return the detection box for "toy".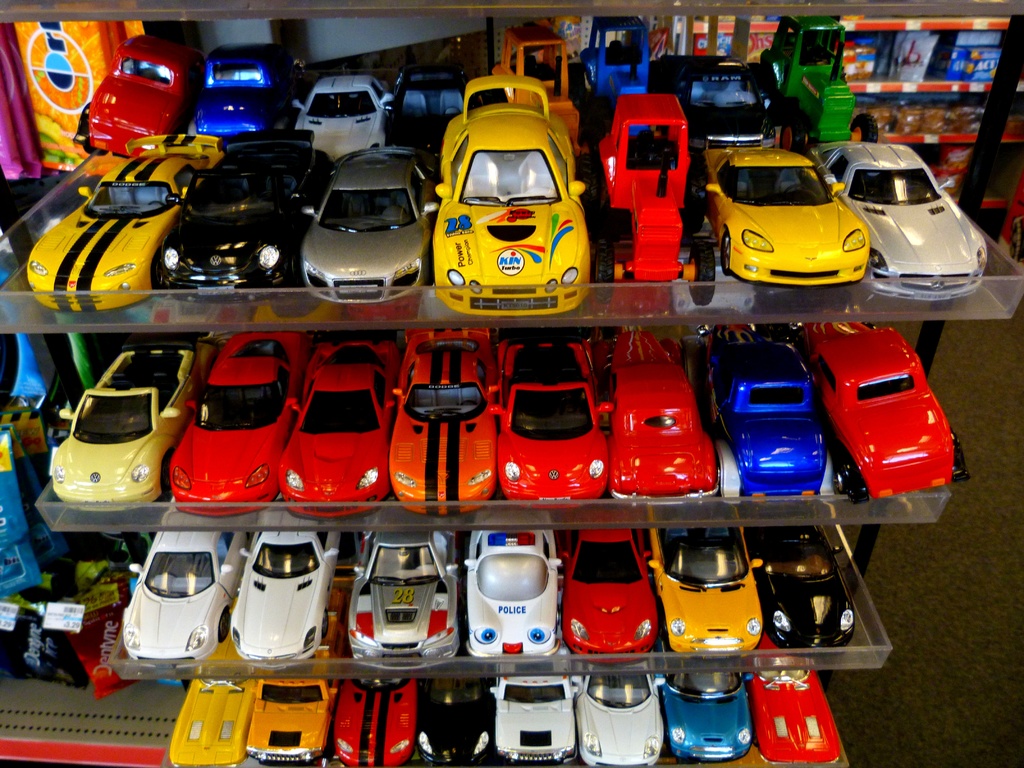
box(693, 323, 828, 508).
